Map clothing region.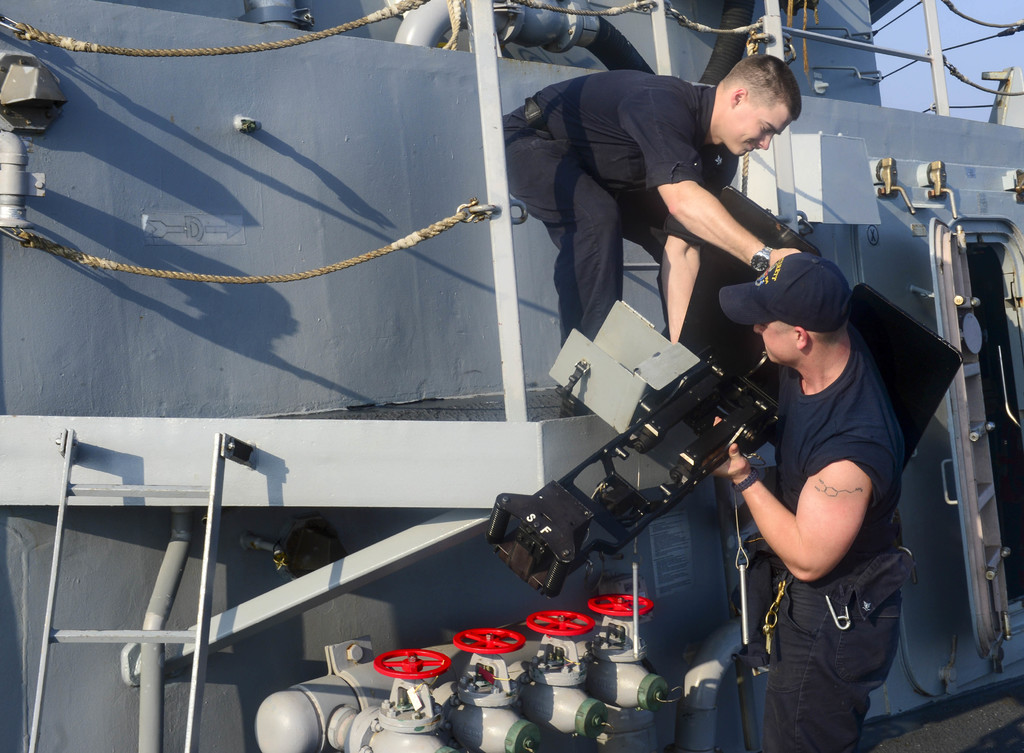
Mapped to 498, 70, 748, 345.
